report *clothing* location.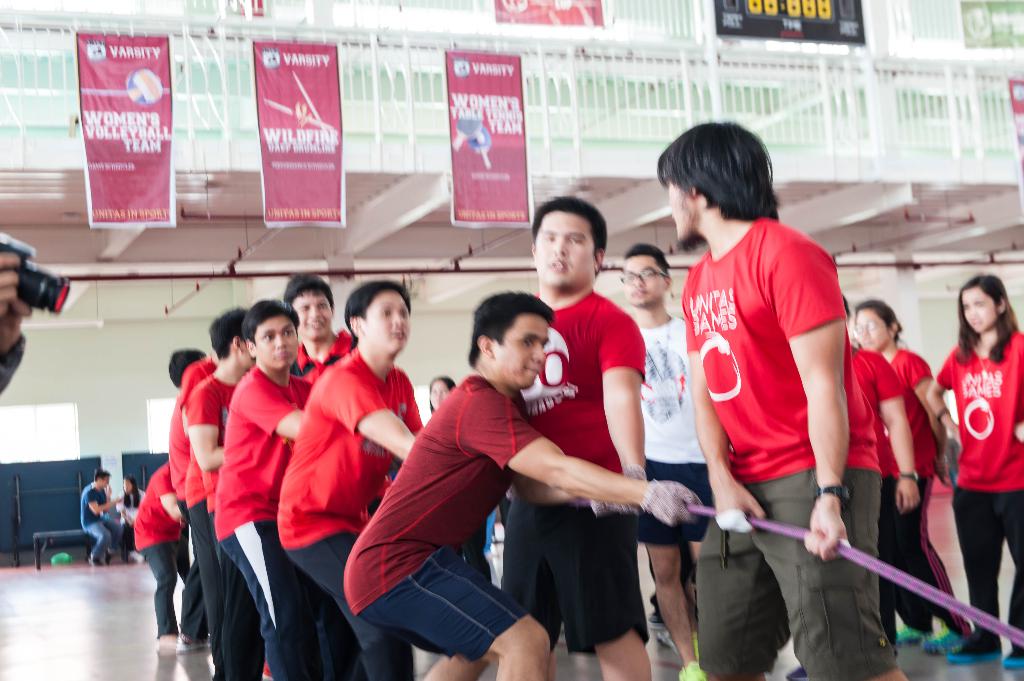
Report: x1=216, y1=371, x2=318, y2=673.
